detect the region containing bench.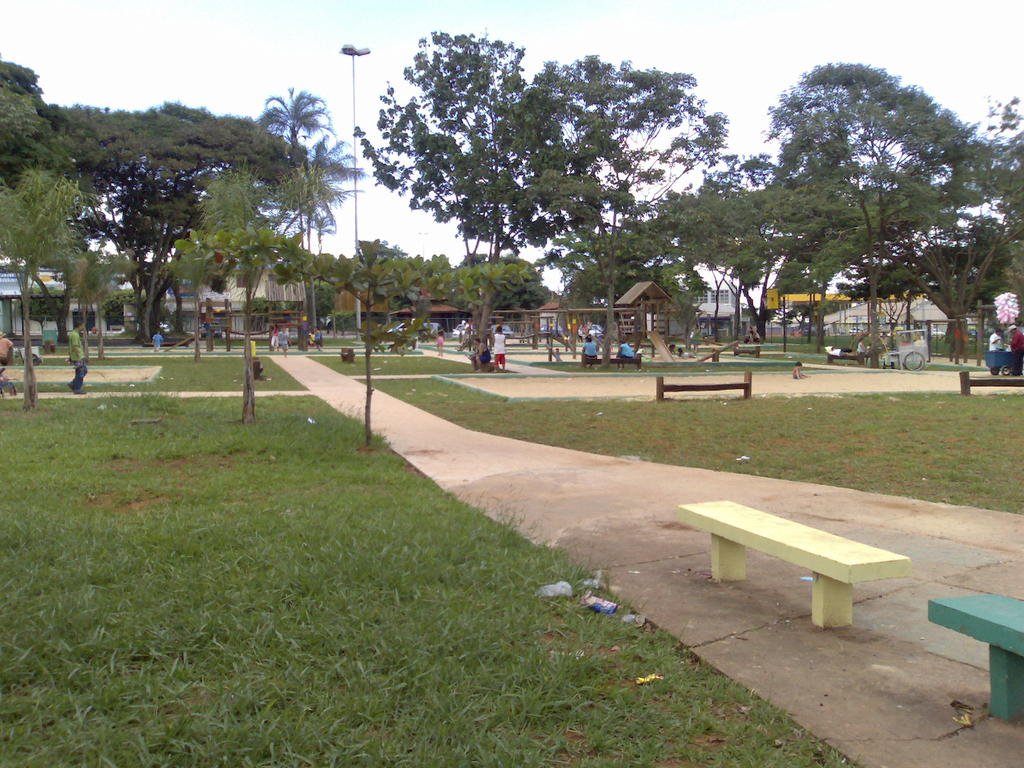
{"left": 677, "top": 485, "right": 910, "bottom": 640}.
